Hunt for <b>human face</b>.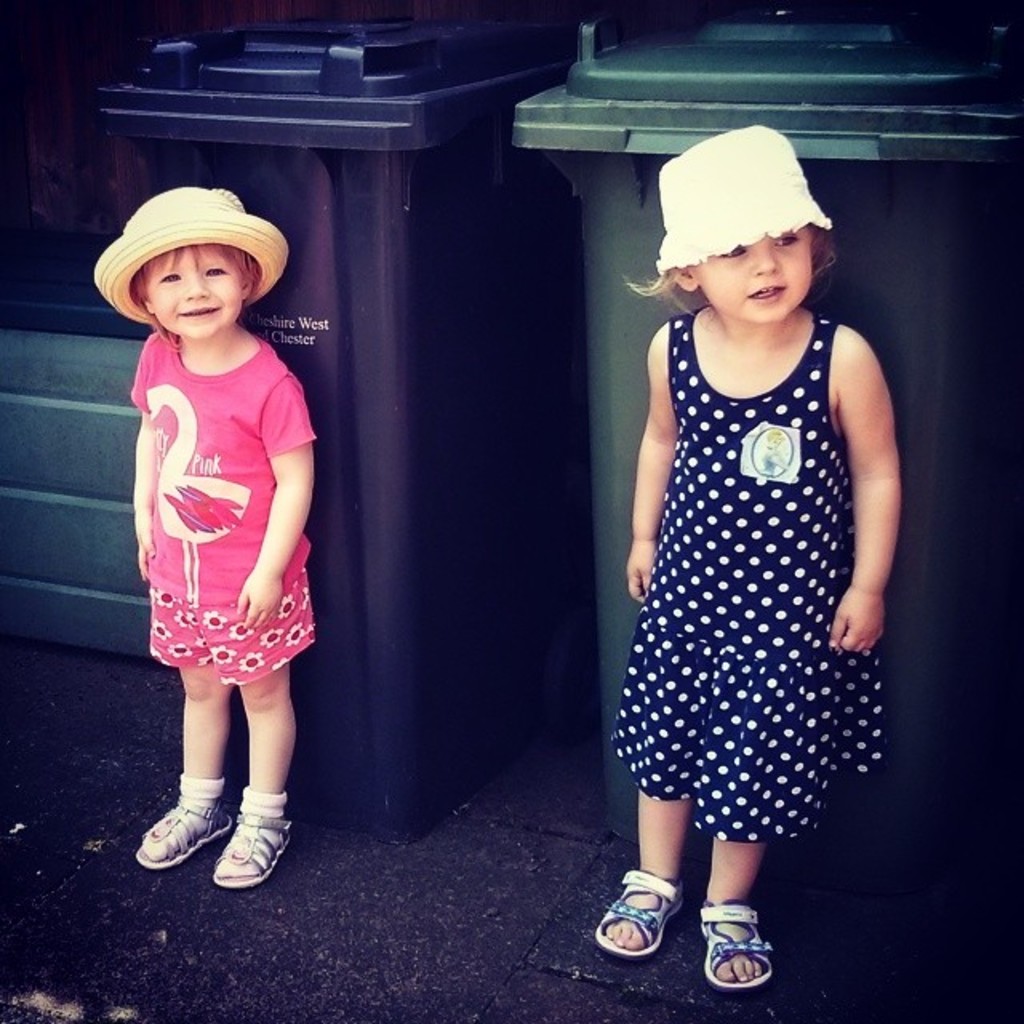
Hunted down at 701, 226, 808, 314.
